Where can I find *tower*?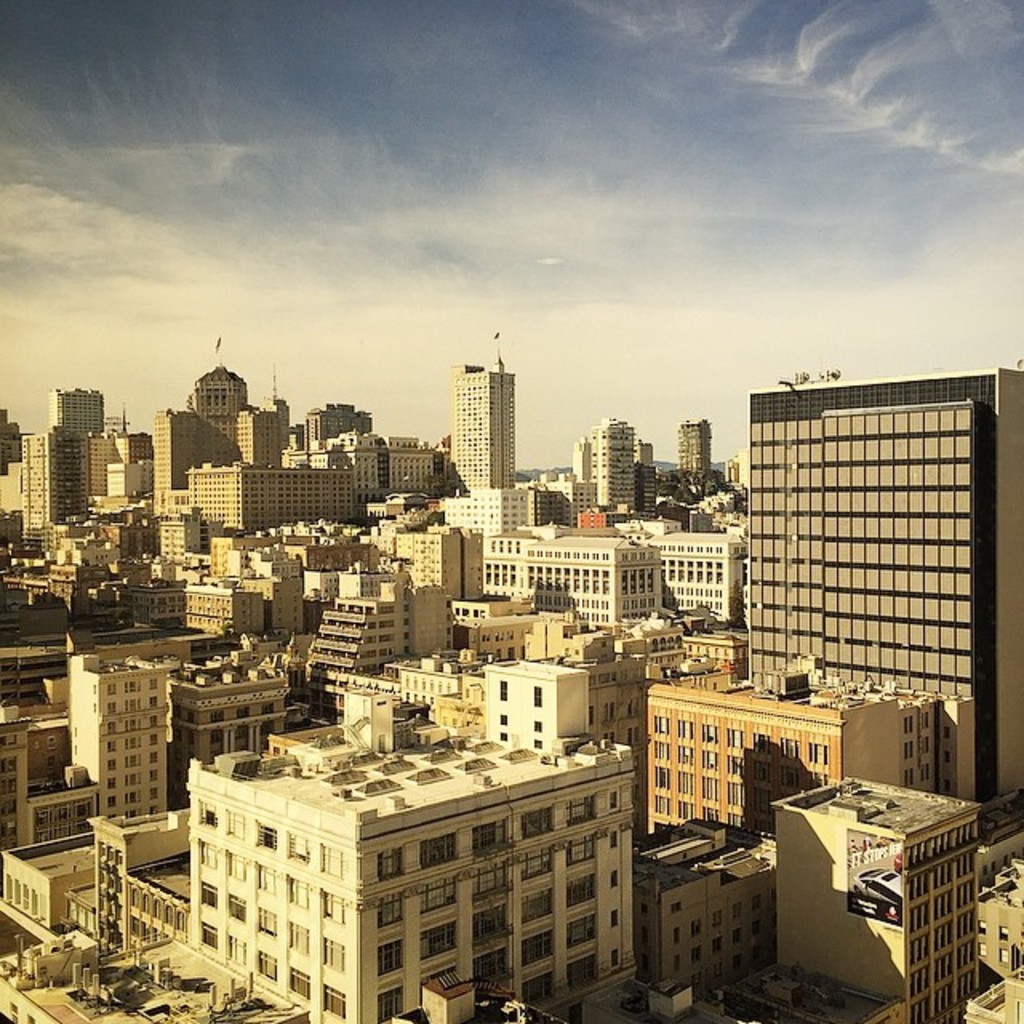
You can find it at 438/336/539/477.
